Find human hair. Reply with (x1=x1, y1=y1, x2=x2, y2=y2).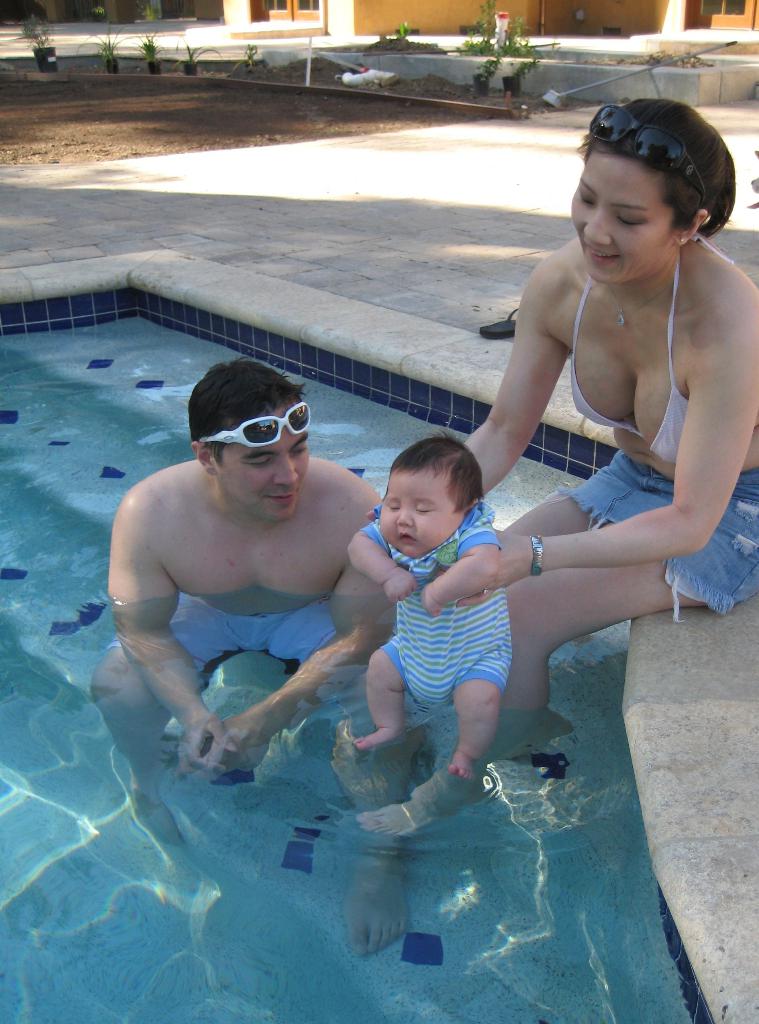
(x1=588, y1=94, x2=742, y2=239).
